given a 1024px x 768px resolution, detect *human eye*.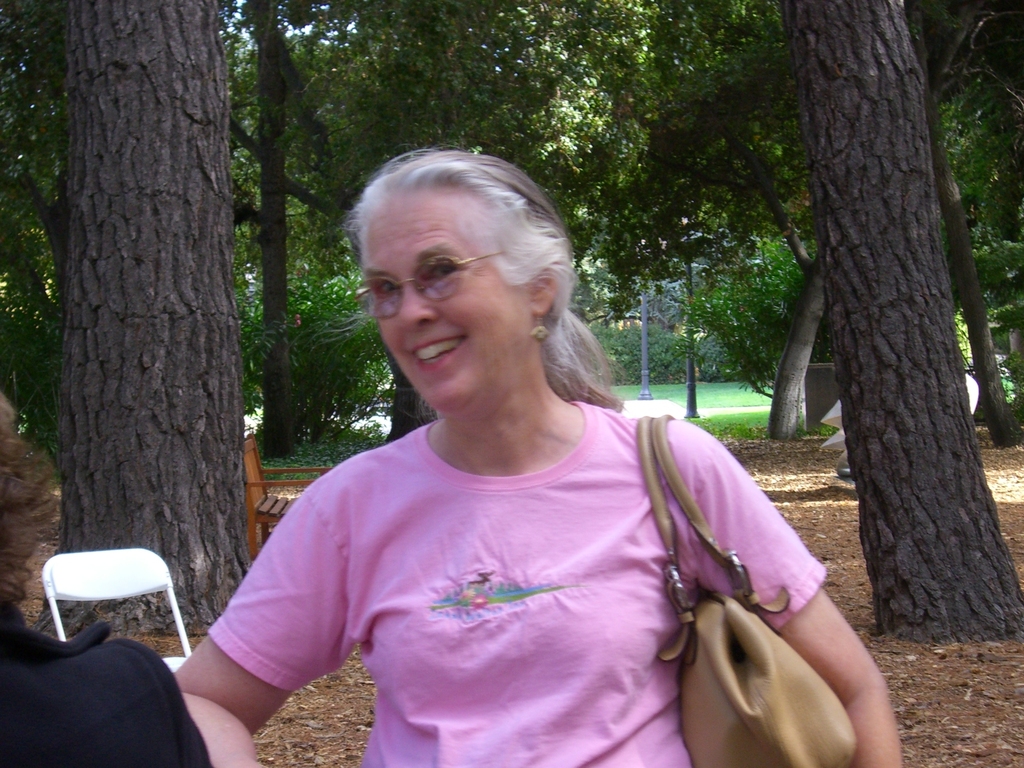
<region>375, 279, 406, 300</region>.
